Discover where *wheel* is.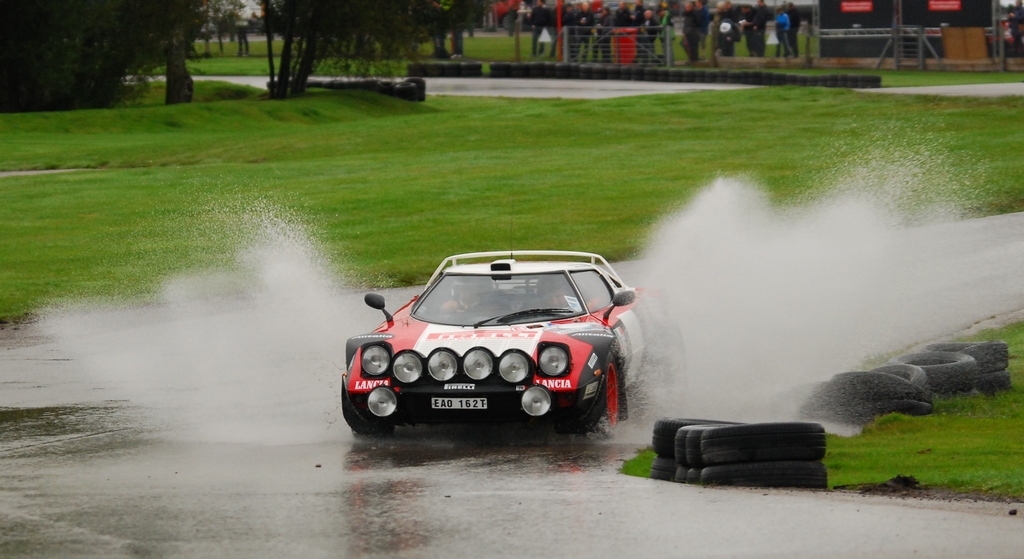
Discovered at Rect(977, 371, 1012, 389).
